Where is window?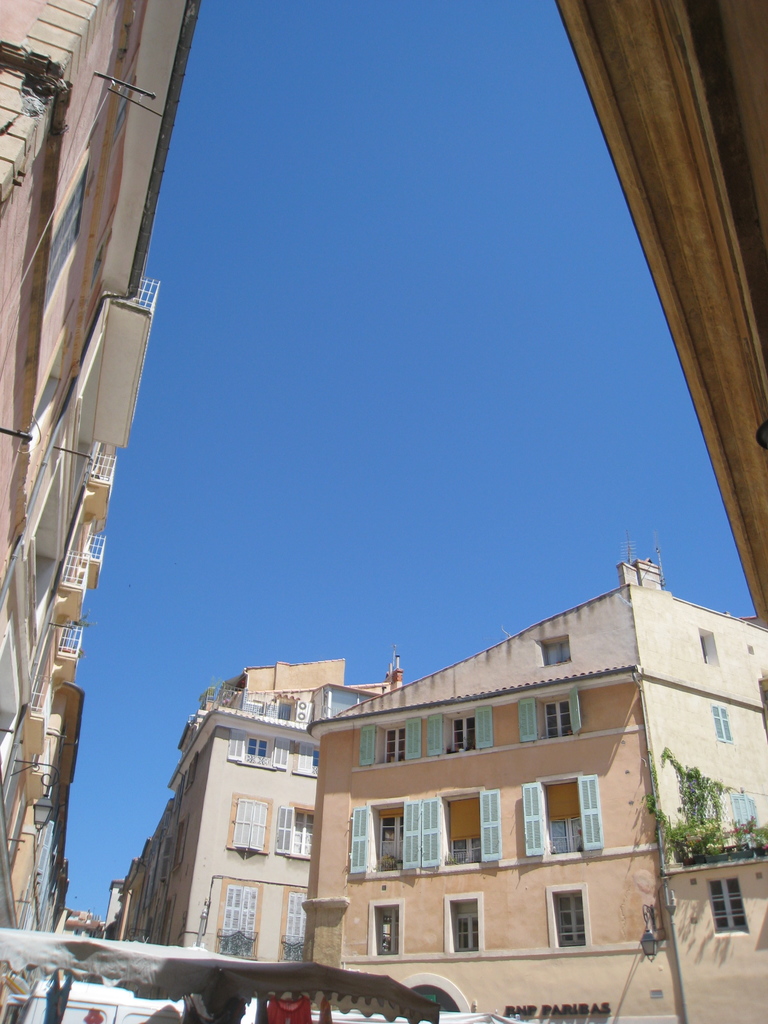
371 900 408 960.
